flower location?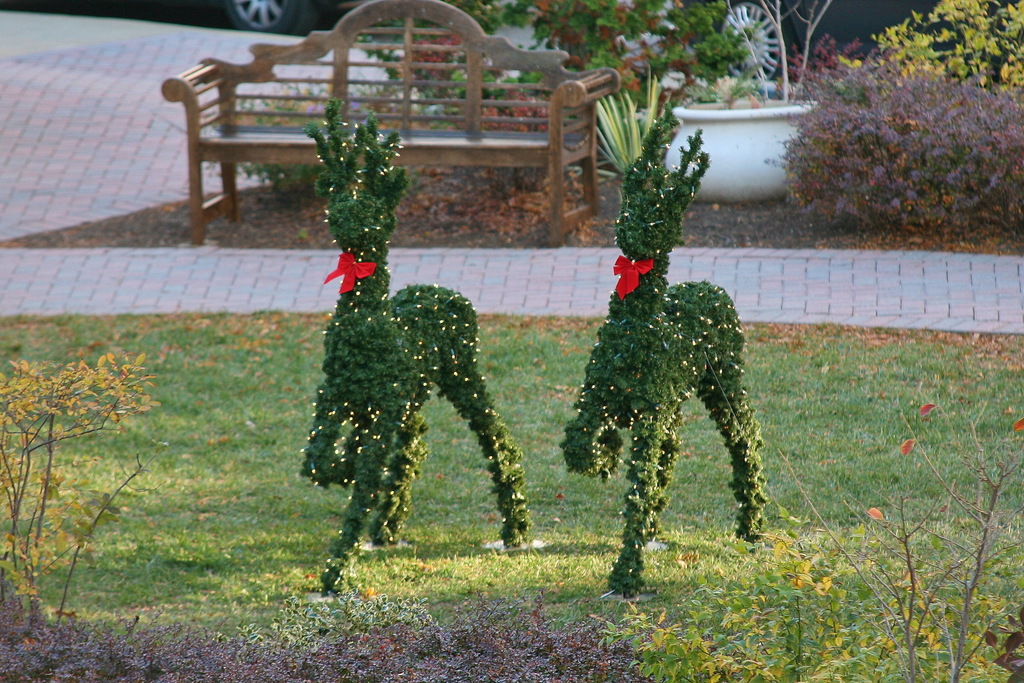
detection(610, 254, 655, 301)
